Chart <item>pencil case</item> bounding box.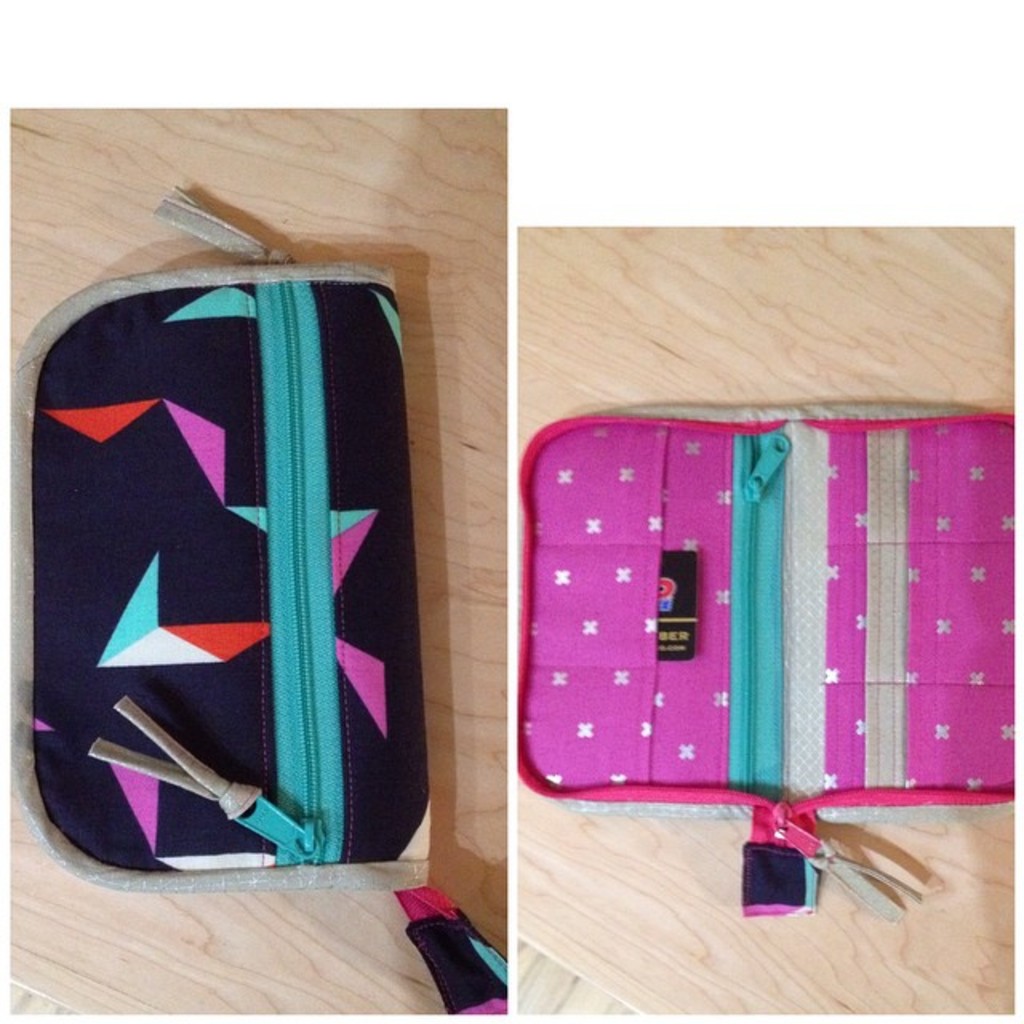
Charted: 514:400:1022:918.
